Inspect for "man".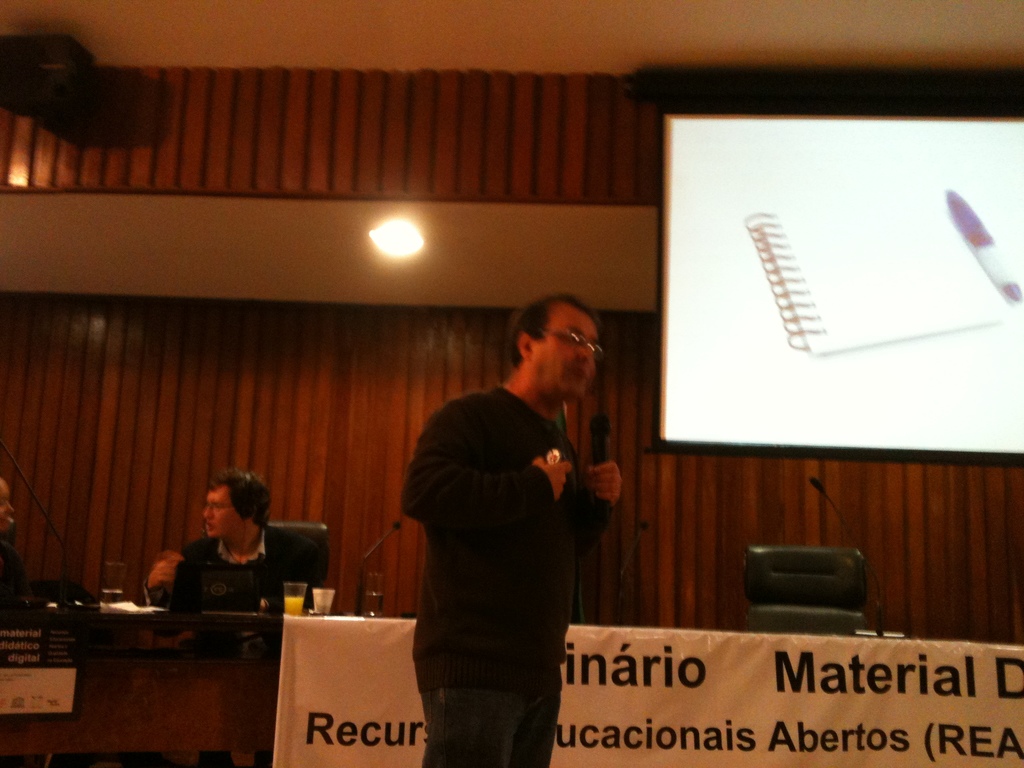
Inspection: {"x1": 141, "y1": 471, "x2": 275, "y2": 609}.
